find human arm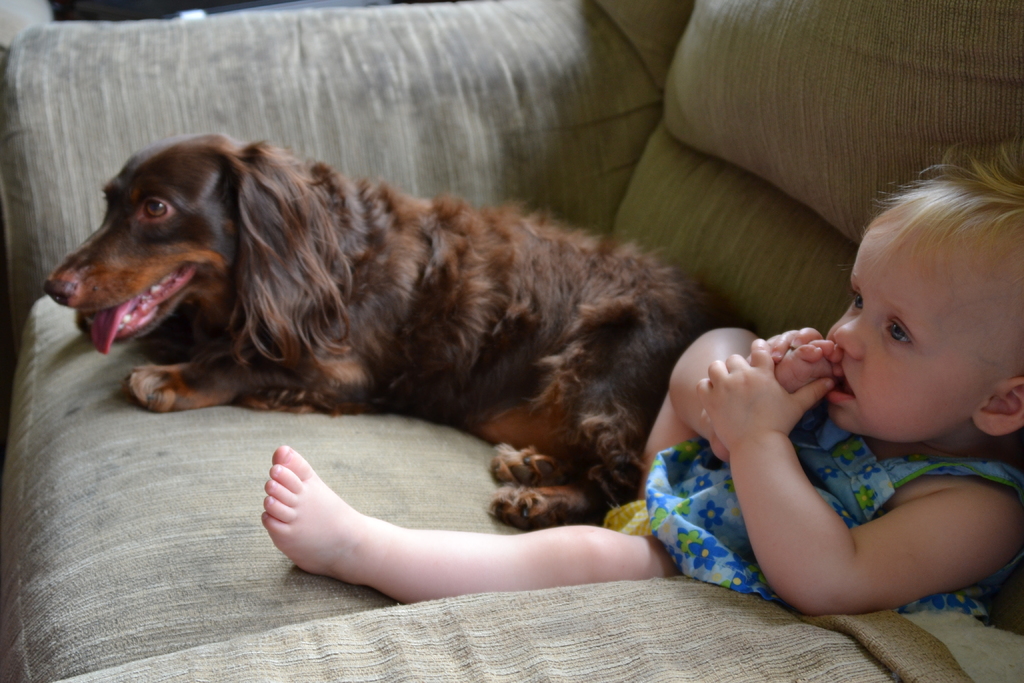
[left=657, top=315, right=826, bottom=440]
